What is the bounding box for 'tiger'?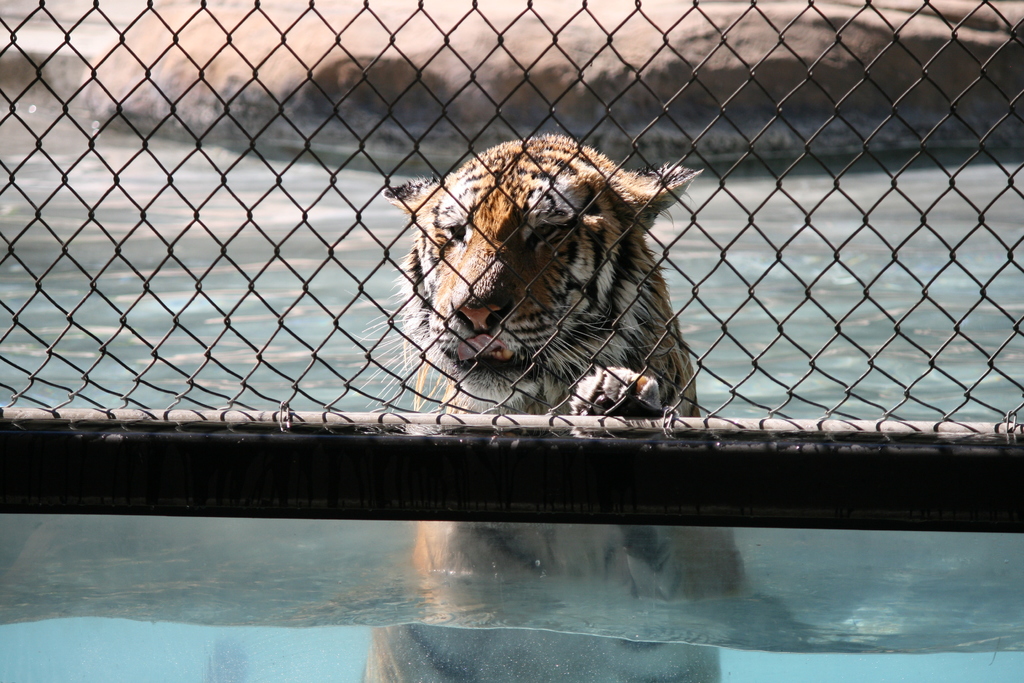
360/134/749/682.
